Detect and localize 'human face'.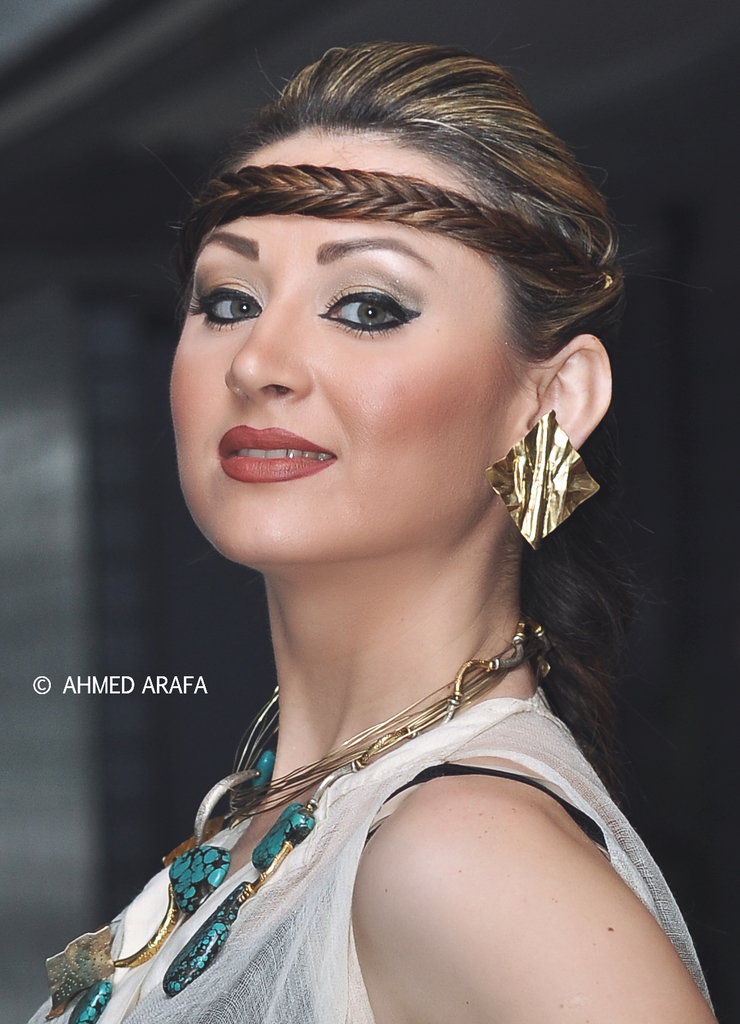
Localized at <box>169,117,541,571</box>.
